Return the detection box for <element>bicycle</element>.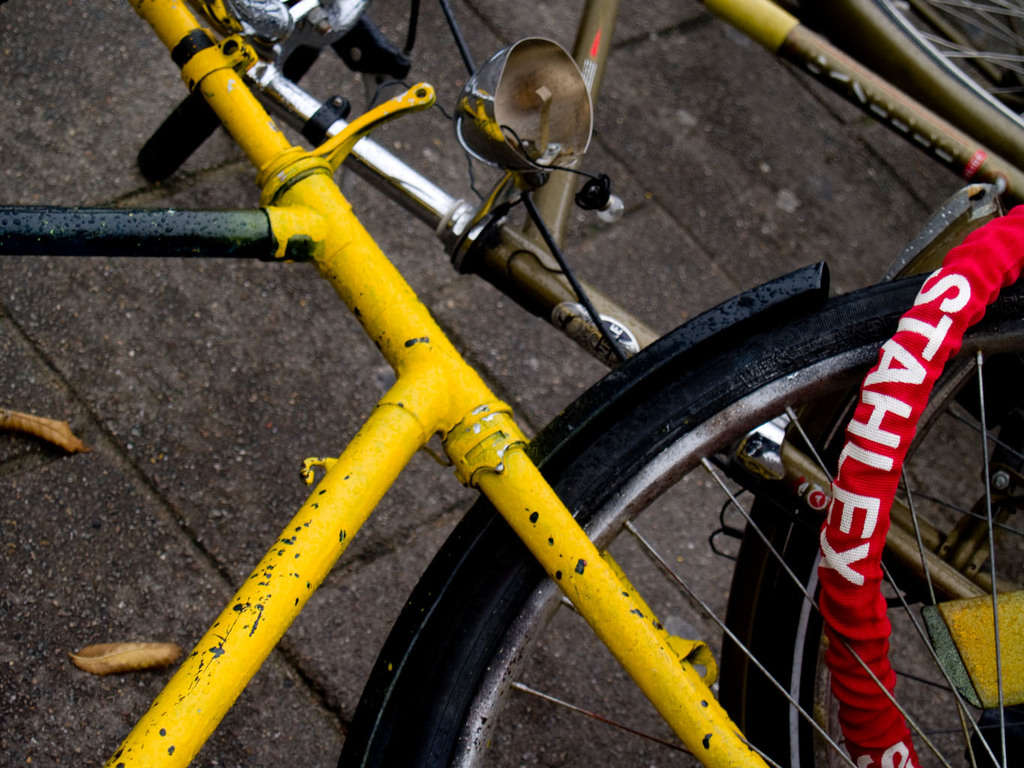
<bbox>0, 1, 1012, 767</bbox>.
